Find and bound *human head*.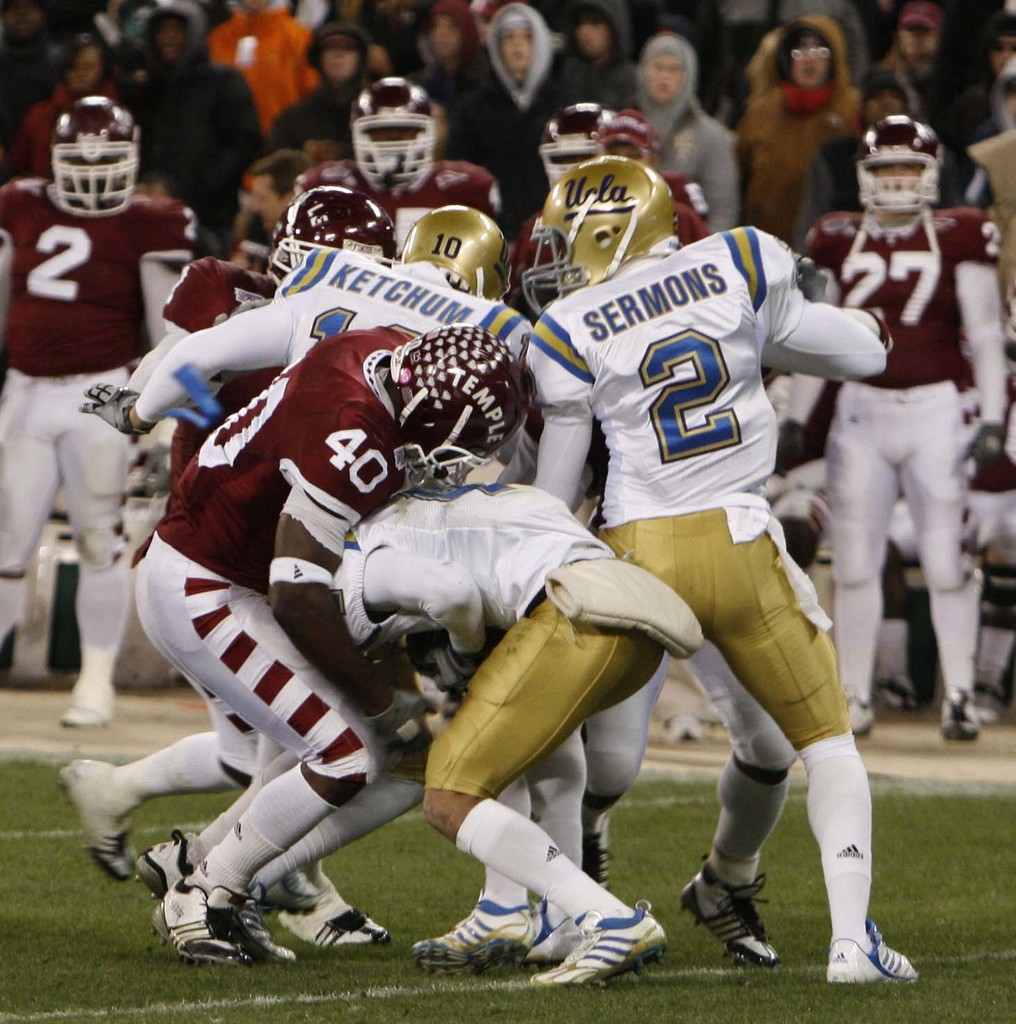
Bound: <box>156,9,191,60</box>.
